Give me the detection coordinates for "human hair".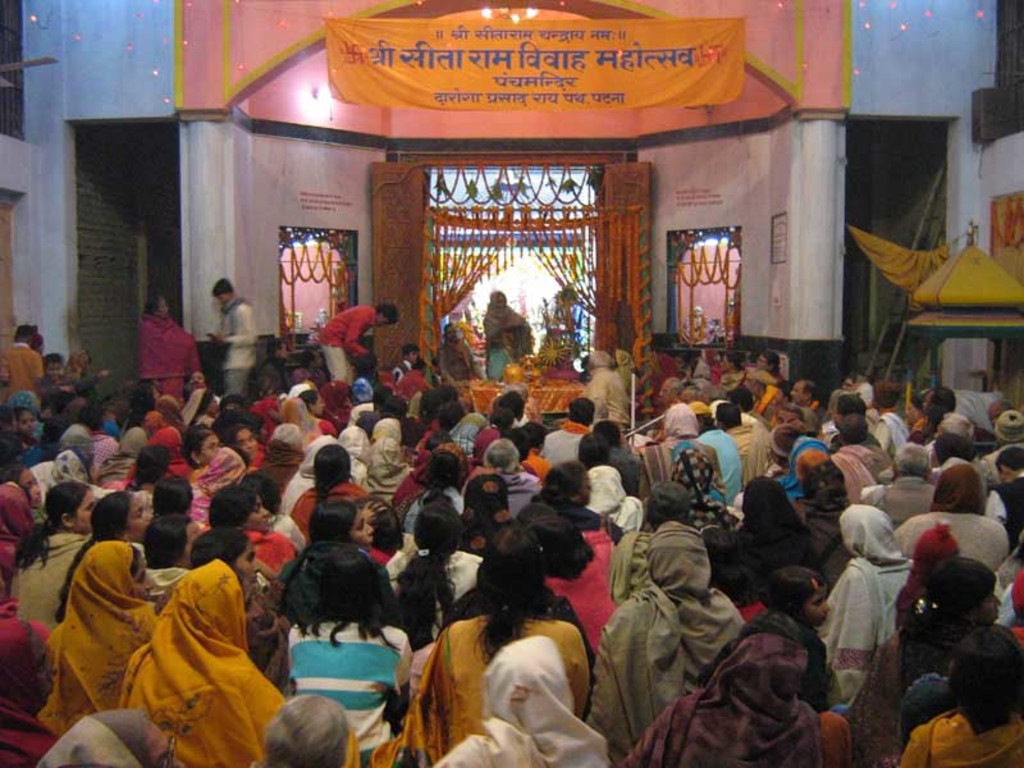
detection(497, 392, 522, 421).
